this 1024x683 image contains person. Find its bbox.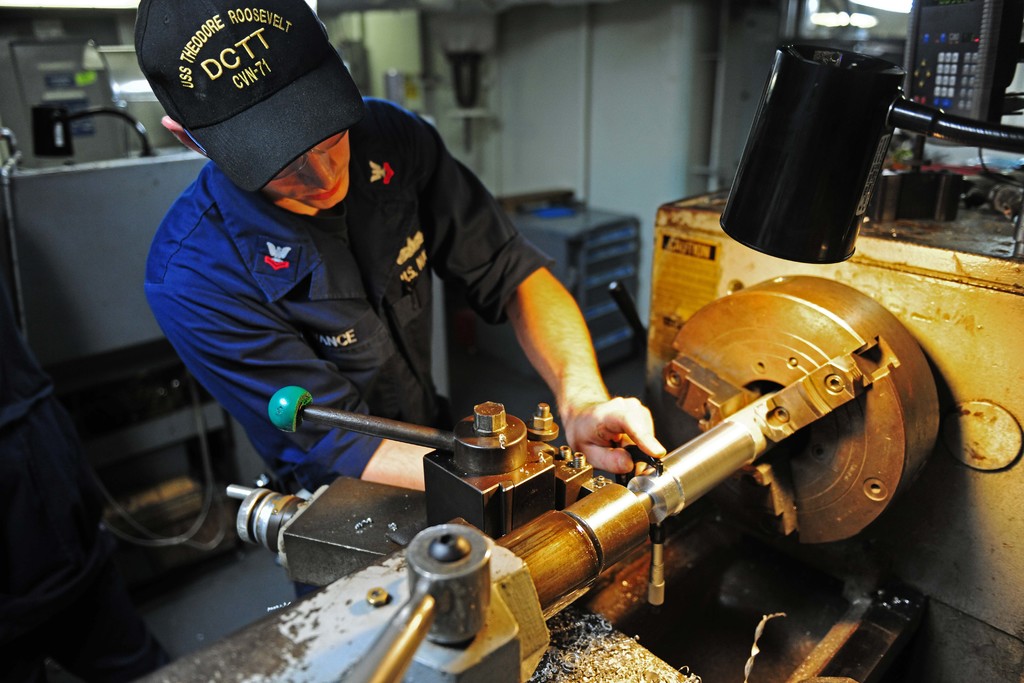
x1=132 y1=0 x2=667 y2=493.
